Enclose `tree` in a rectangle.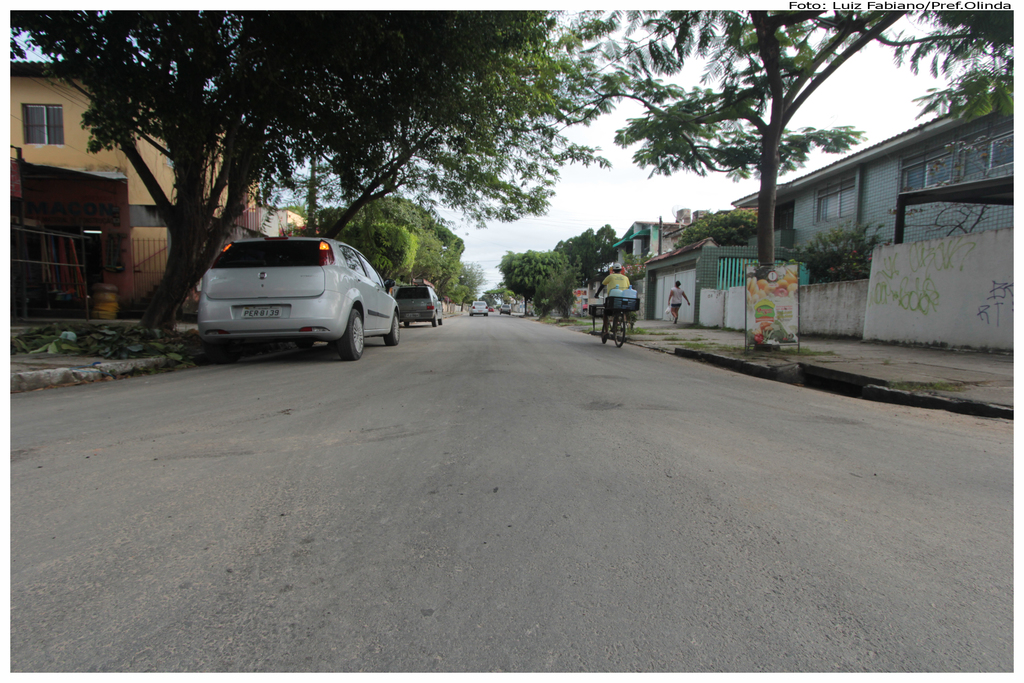
rect(8, 10, 529, 331).
